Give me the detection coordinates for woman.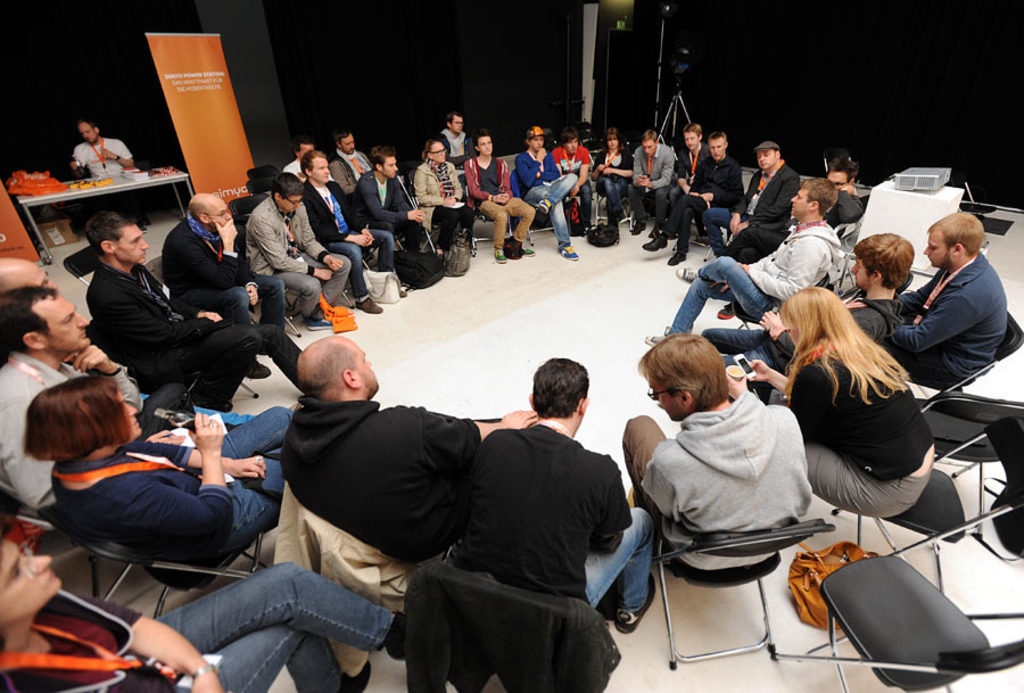
[0, 522, 418, 692].
